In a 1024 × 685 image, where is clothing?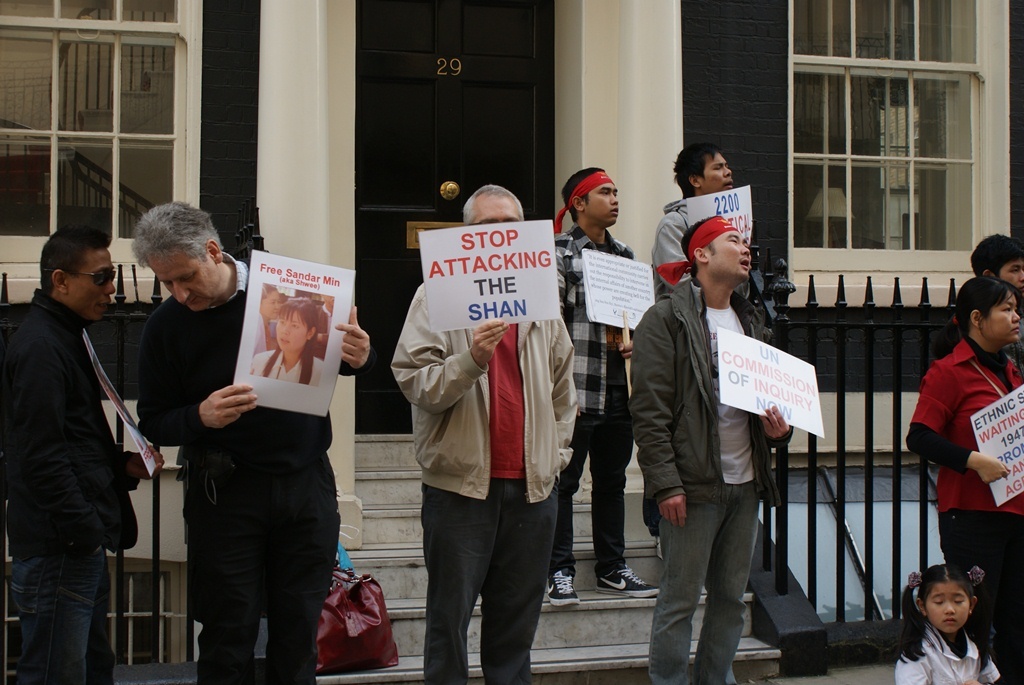
<region>652, 456, 760, 684</region>.
